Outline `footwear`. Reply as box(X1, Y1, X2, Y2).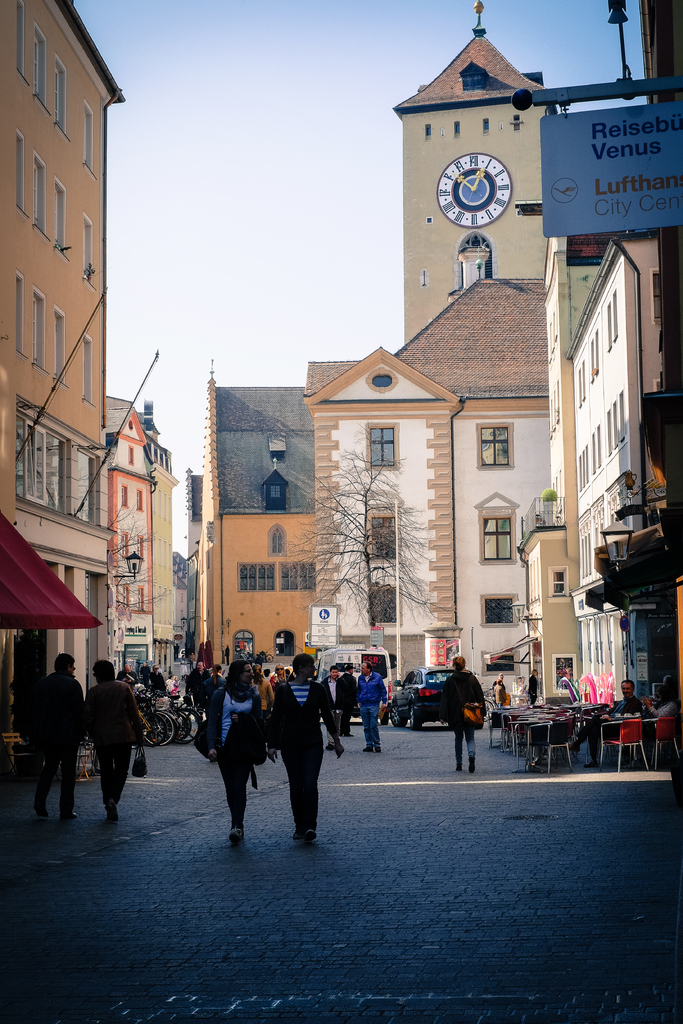
box(374, 744, 384, 758).
